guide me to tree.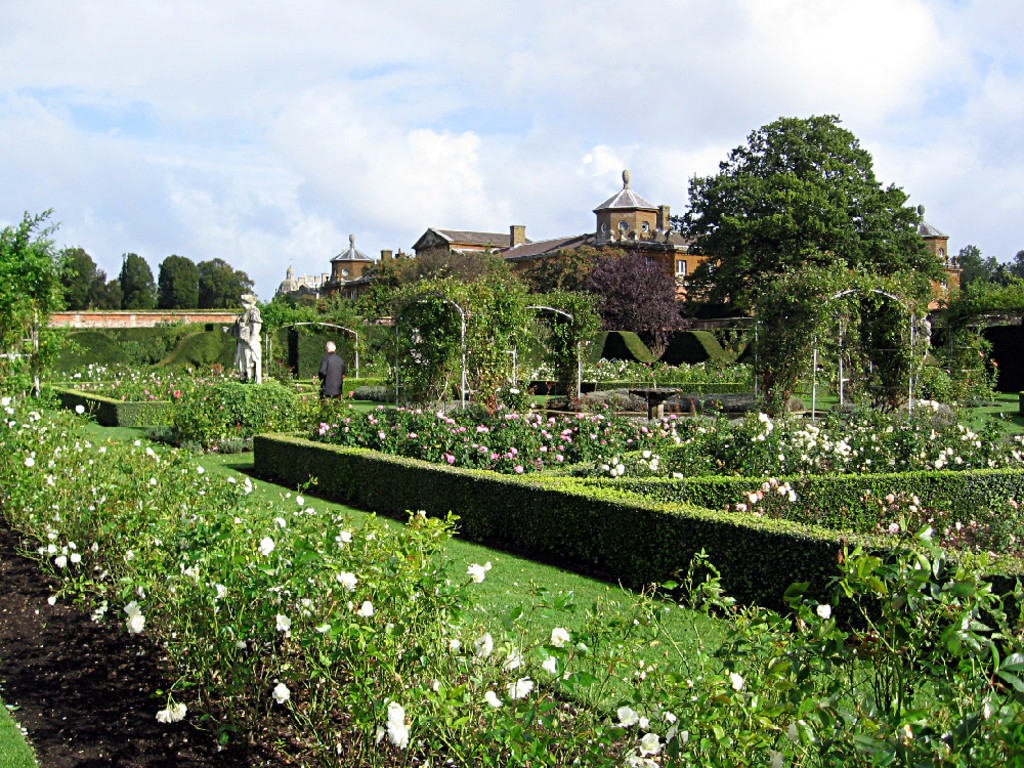
Guidance: detection(679, 98, 949, 441).
